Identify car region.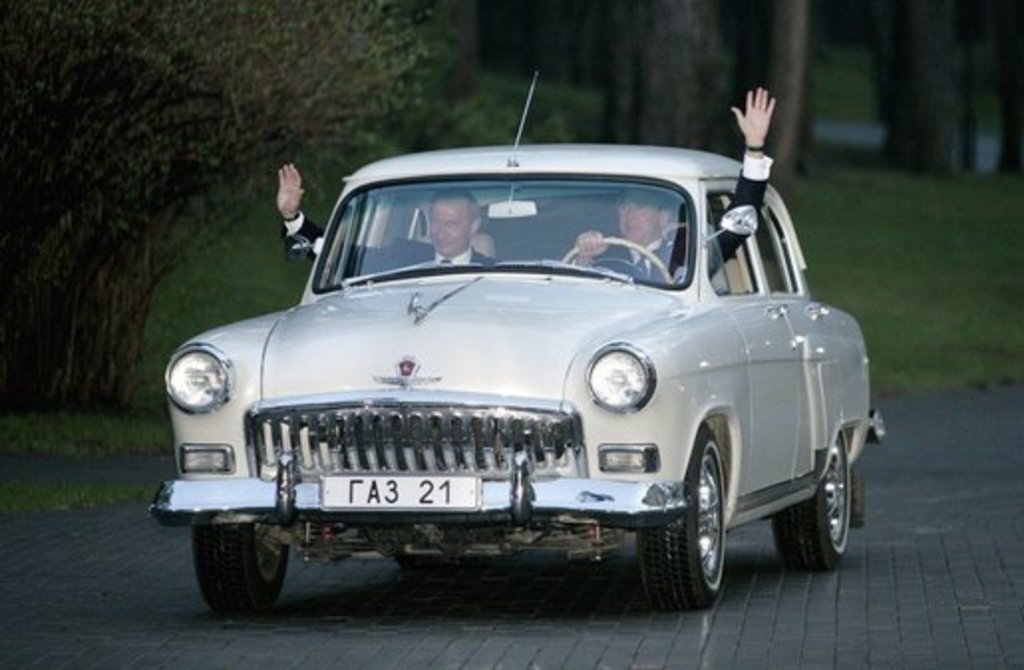
Region: rect(161, 113, 887, 624).
